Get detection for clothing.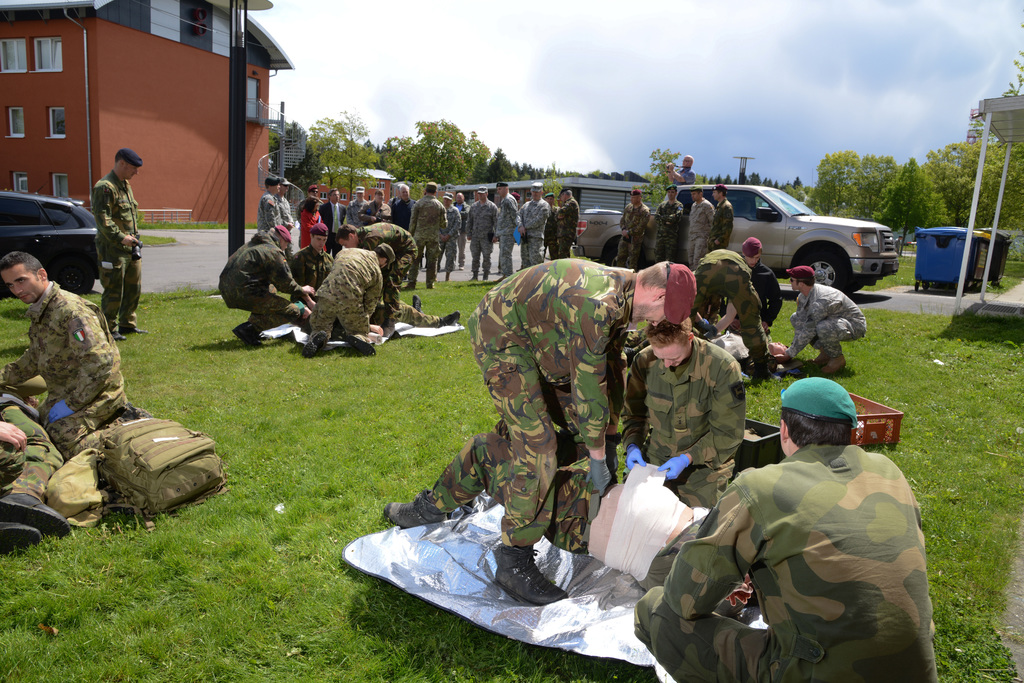
Detection: select_region(438, 204, 460, 271).
